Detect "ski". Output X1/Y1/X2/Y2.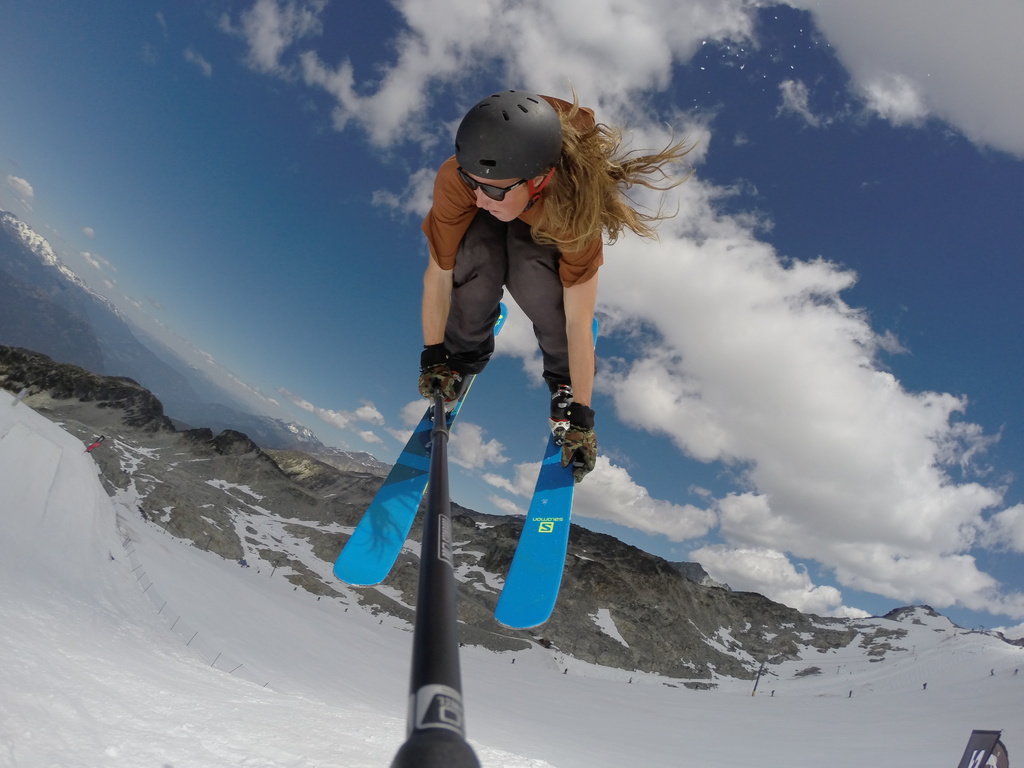
337/291/634/724.
